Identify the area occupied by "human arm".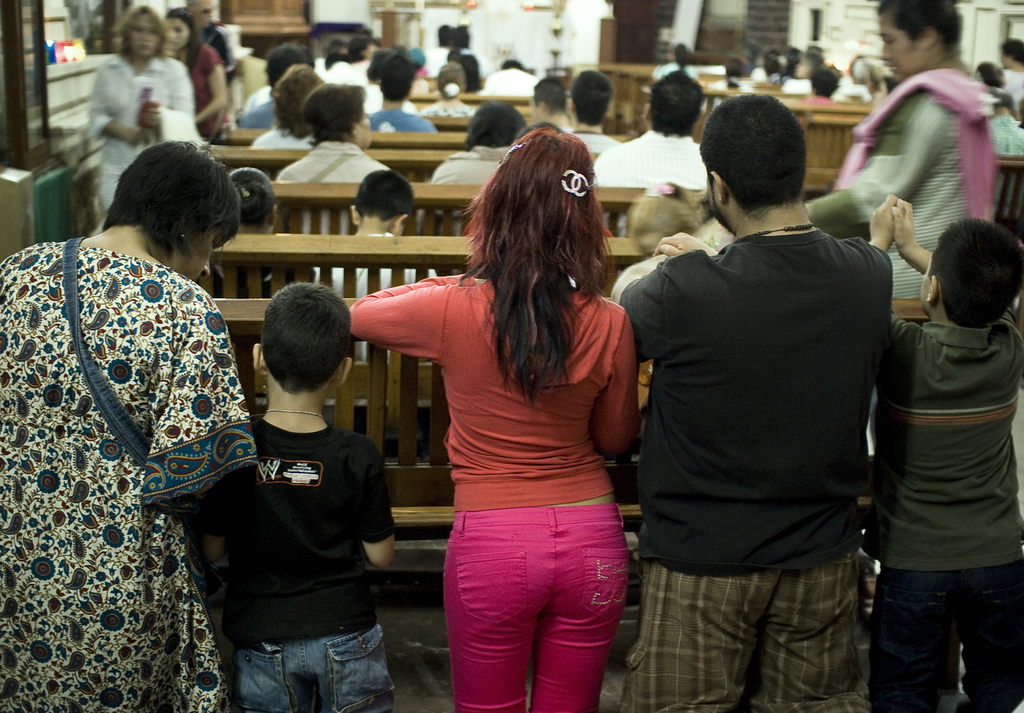
Area: crop(595, 296, 643, 454).
